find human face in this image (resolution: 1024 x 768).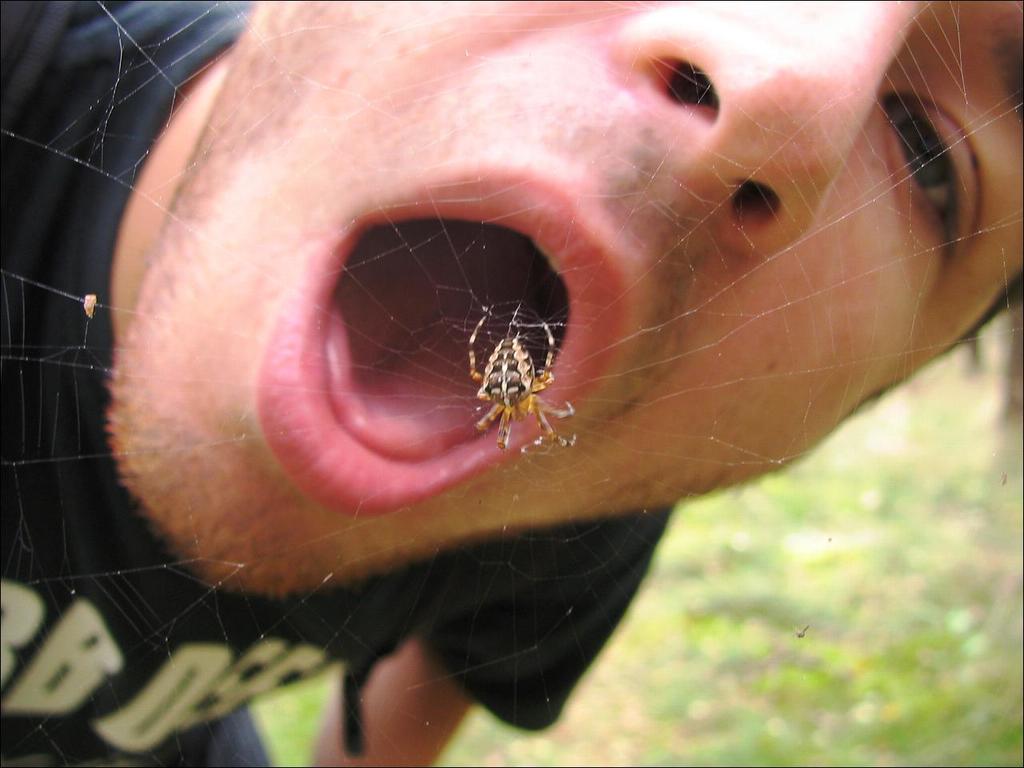
(138,0,1023,601).
